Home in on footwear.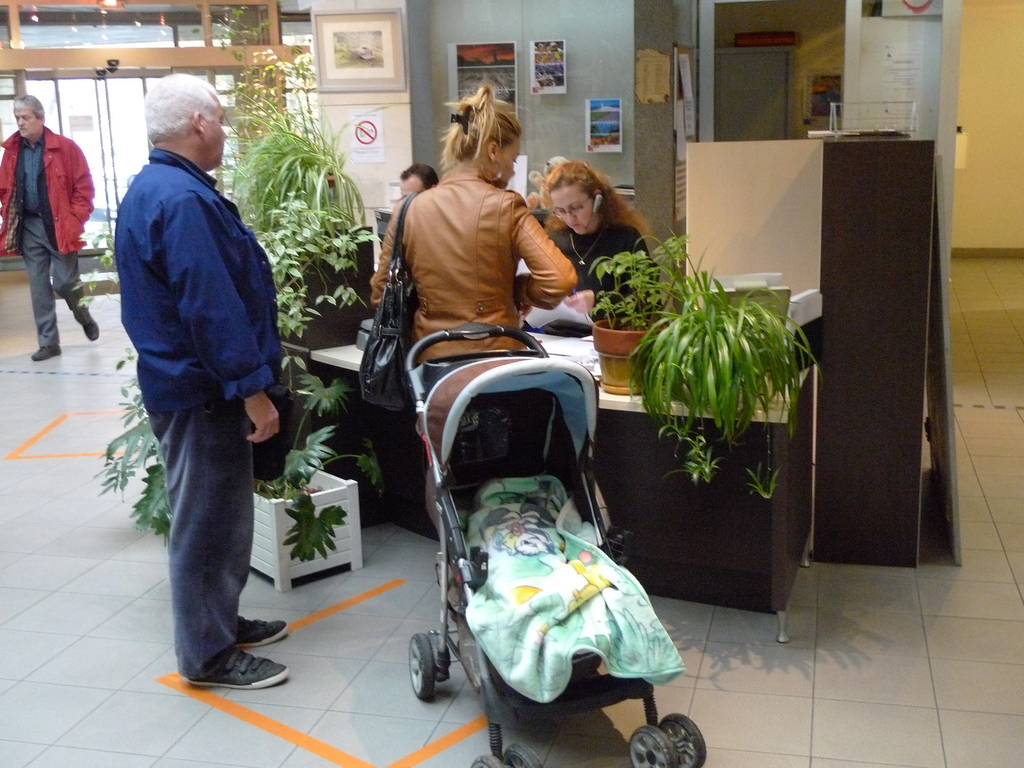
Homed in at select_region(31, 348, 62, 361).
